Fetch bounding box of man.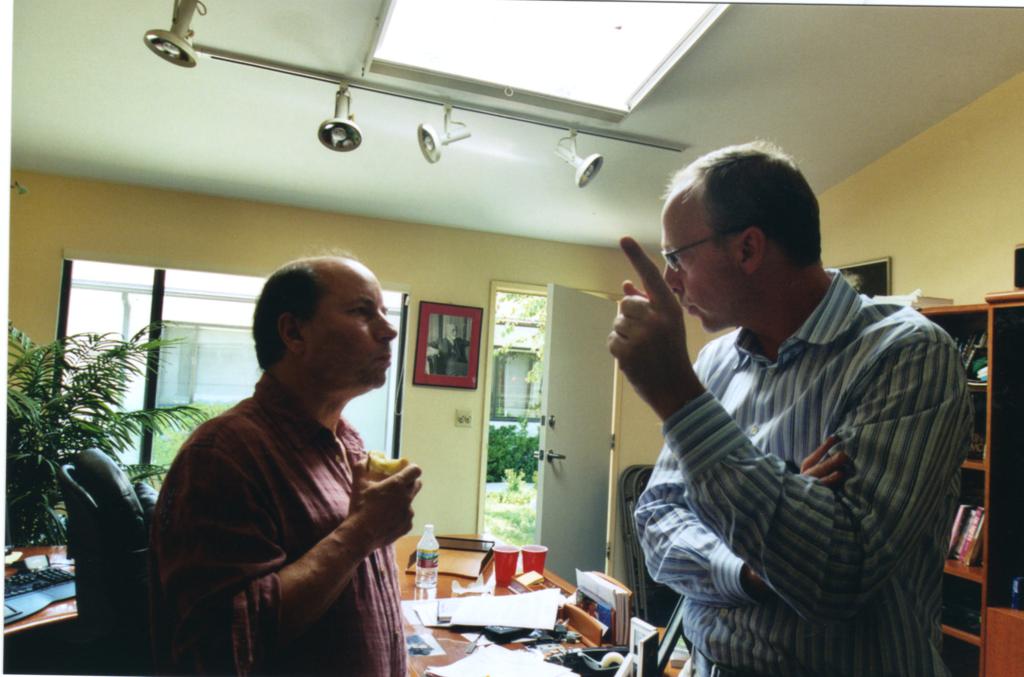
Bbox: pyautogui.locateOnScreen(145, 246, 436, 669).
